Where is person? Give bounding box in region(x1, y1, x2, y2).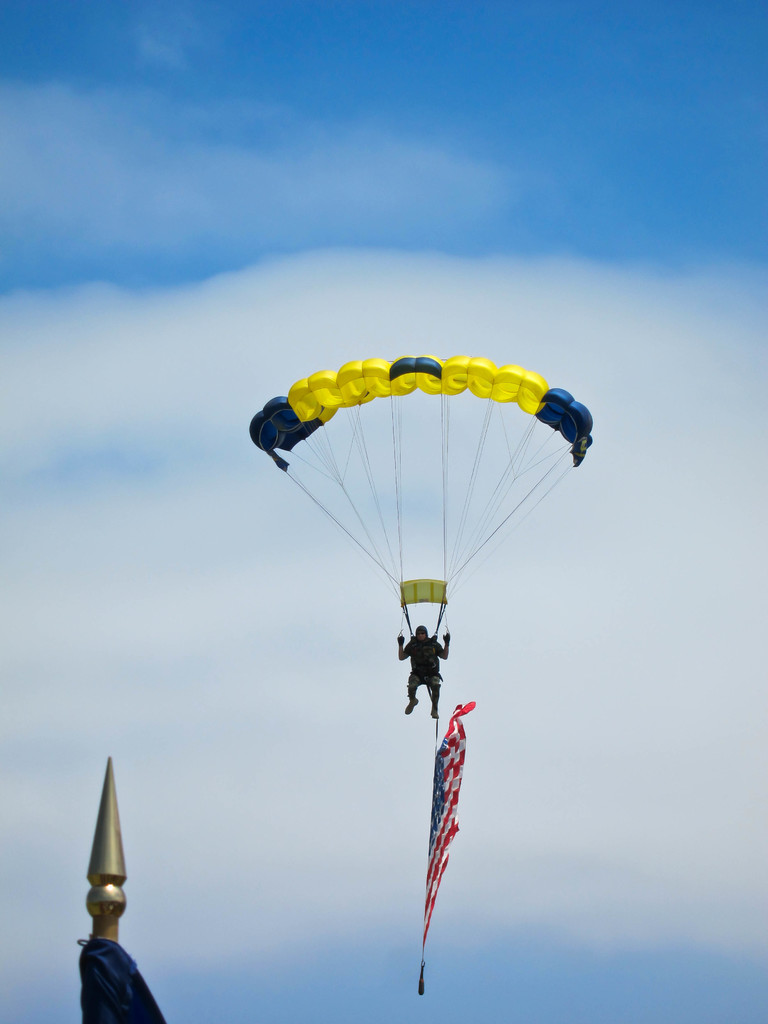
region(401, 626, 452, 720).
